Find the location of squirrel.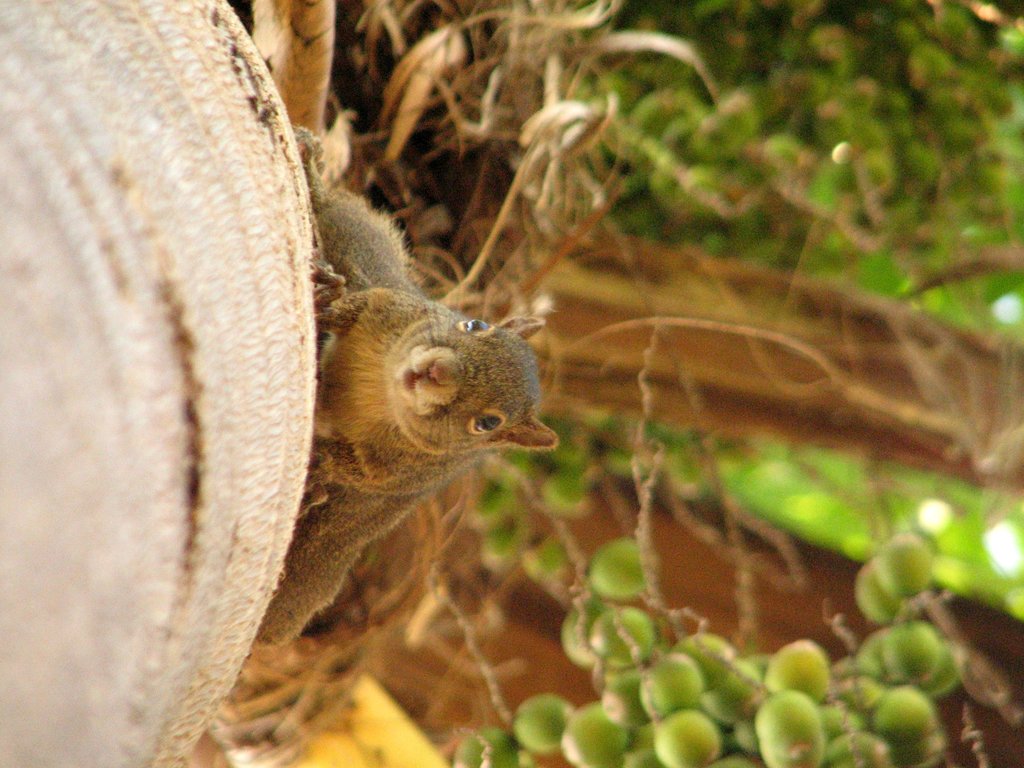
Location: 248/123/555/653.
